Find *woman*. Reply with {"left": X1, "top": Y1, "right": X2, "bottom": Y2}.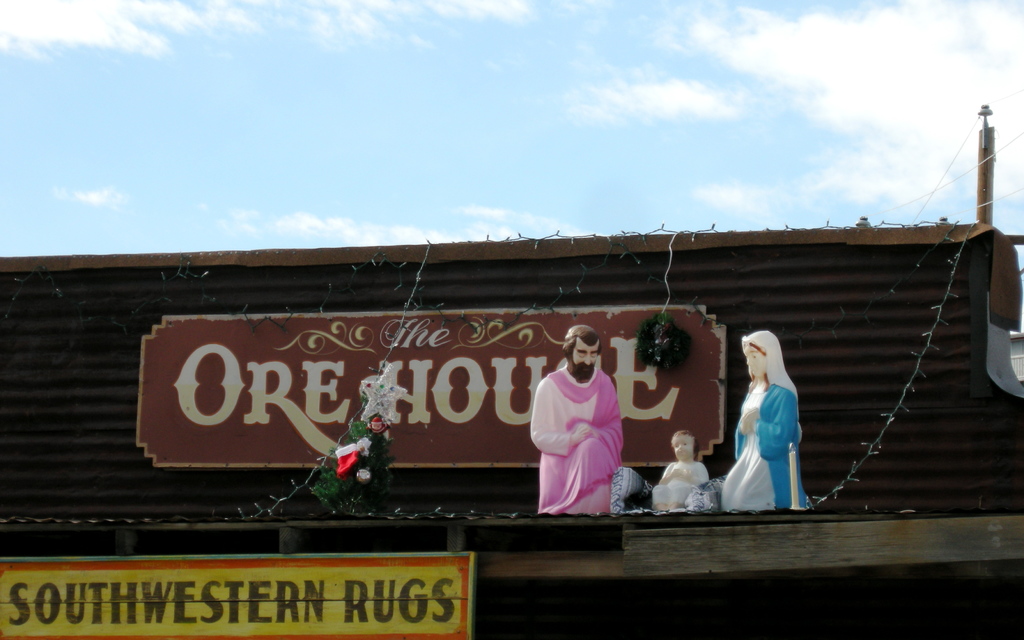
{"left": 731, "top": 321, "right": 813, "bottom": 515}.
